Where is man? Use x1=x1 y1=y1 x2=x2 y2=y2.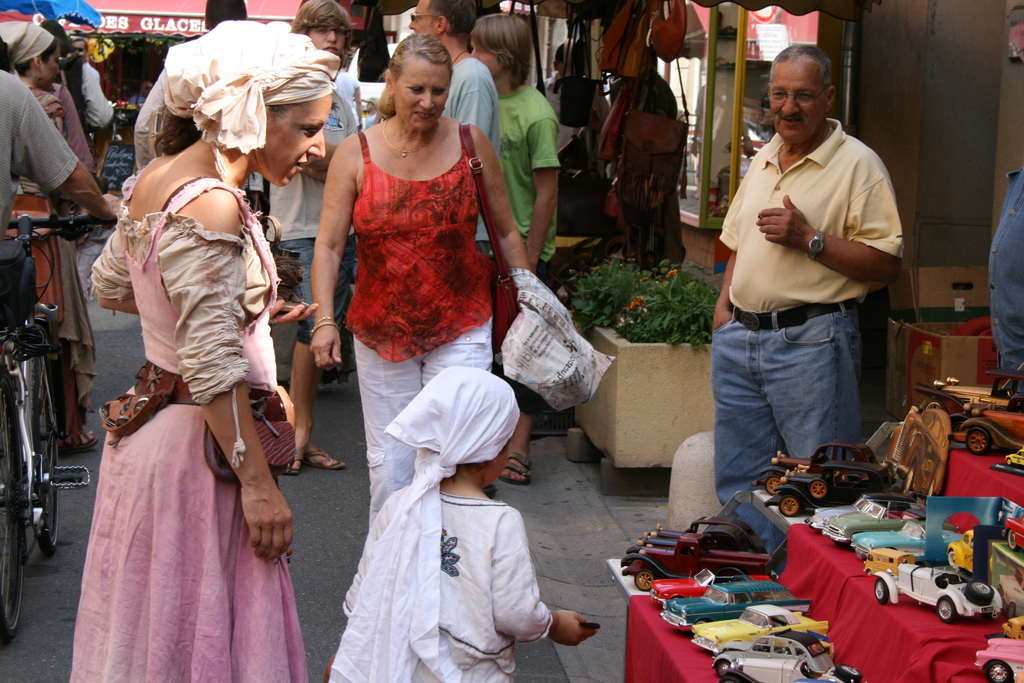
x1=536 y1=42 x2=584 y2=147.
